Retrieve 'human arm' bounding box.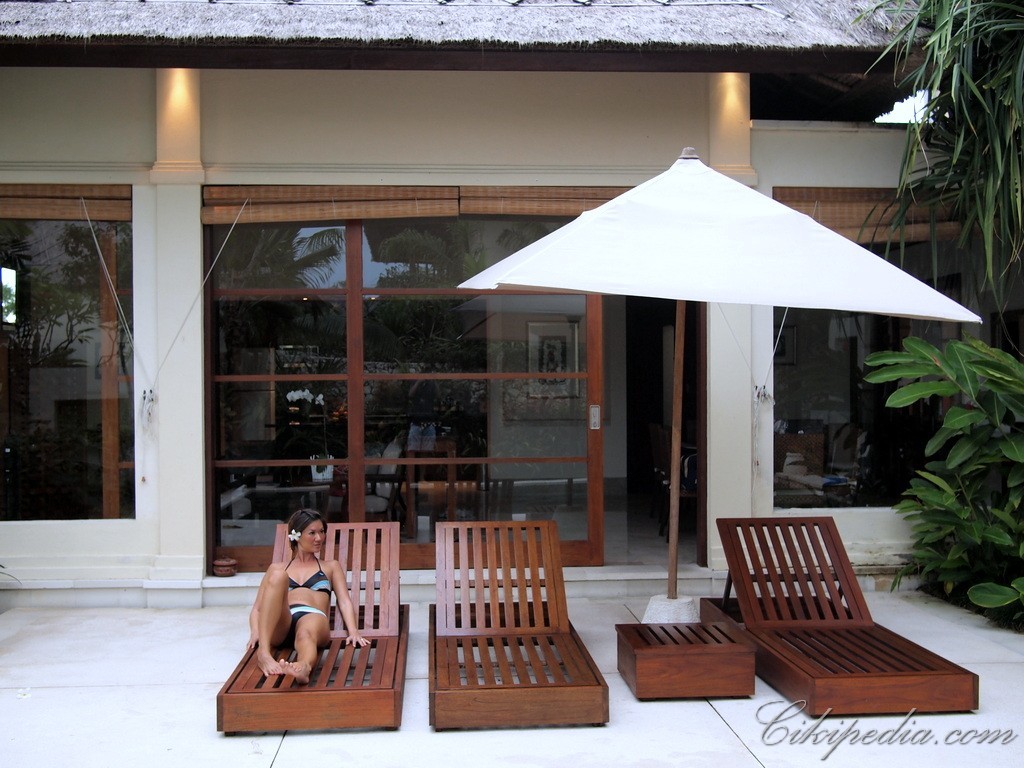
Bounding box: (x1=330, y1=560, x2=375, y2=649).
